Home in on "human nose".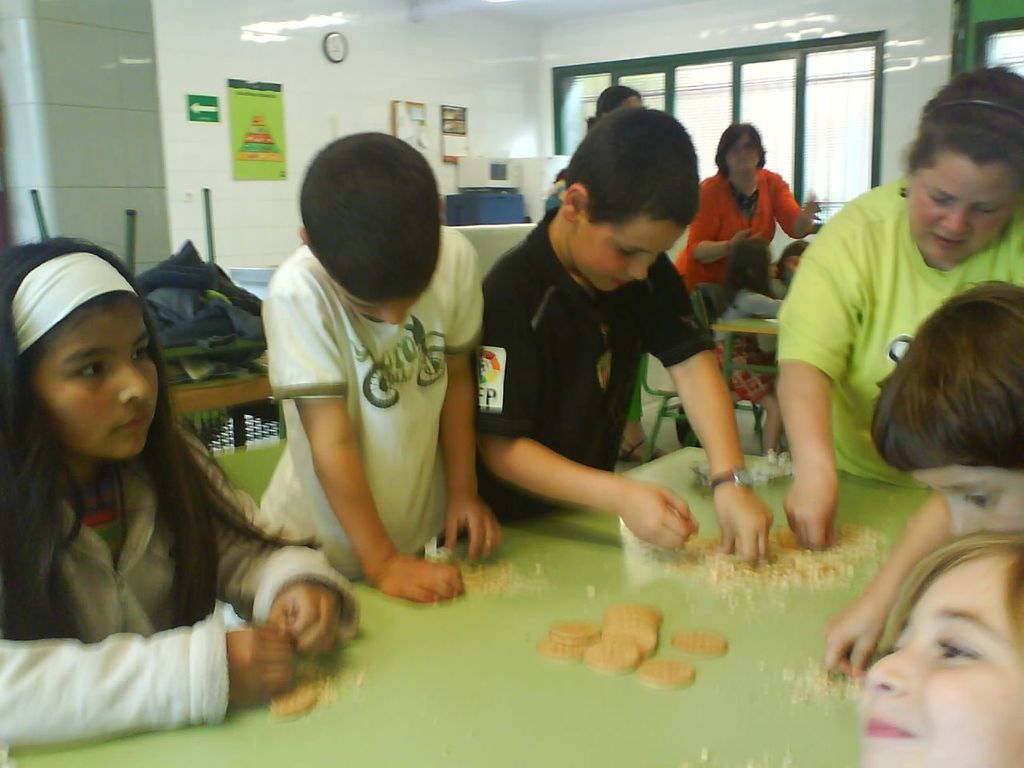
Homed in at box=[116, 362, 150, 405].
